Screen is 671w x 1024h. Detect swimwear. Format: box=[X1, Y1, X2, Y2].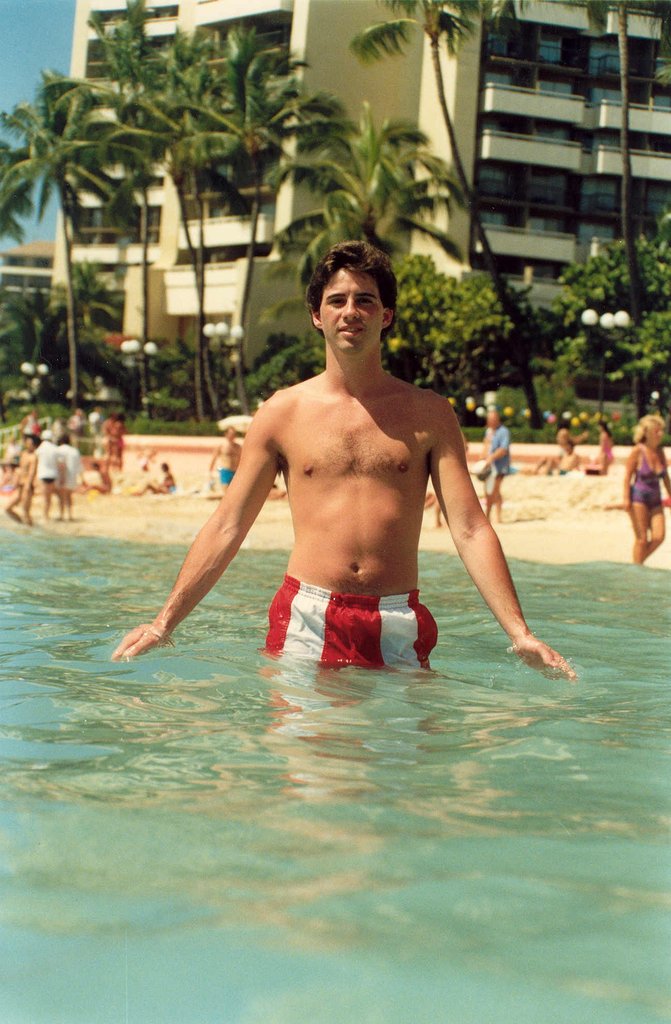
box=[259, 577, 437, 671].
